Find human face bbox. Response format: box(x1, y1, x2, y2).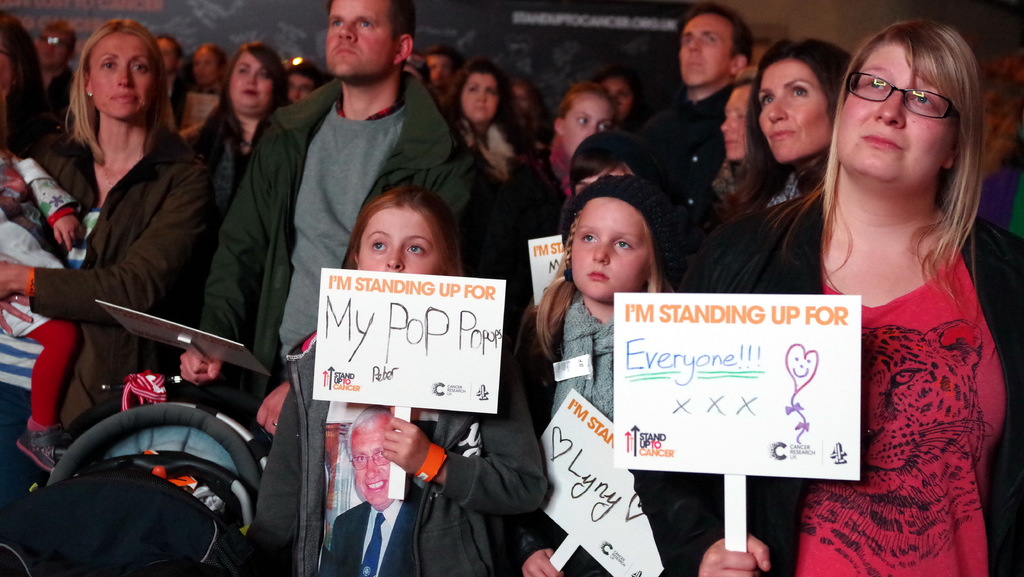
box(228, 47, 275, 110).
